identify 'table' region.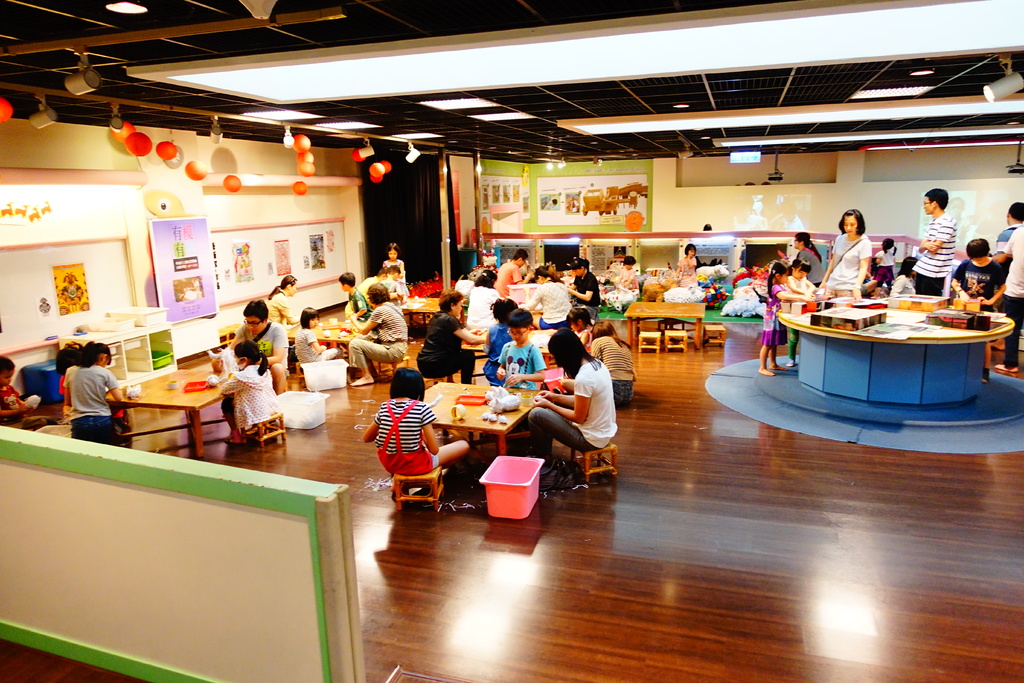
Region: x1=620 y1=291 x2=708 y2=357.
